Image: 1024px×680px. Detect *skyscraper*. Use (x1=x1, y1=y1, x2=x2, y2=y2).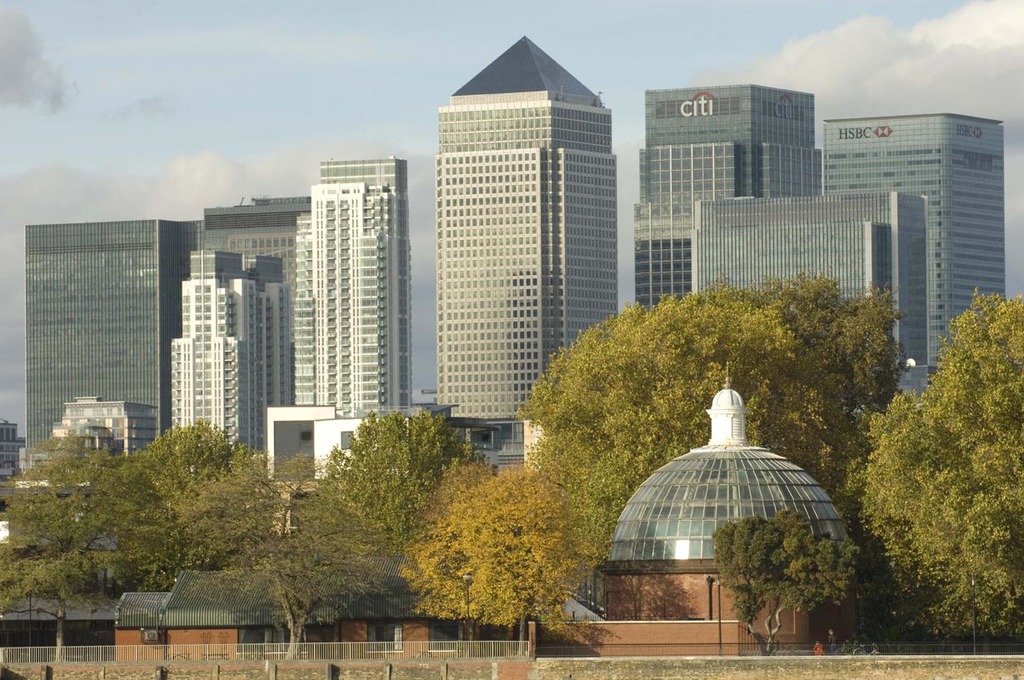
(x1=827, y1=118, x2=1004, y2=403).
